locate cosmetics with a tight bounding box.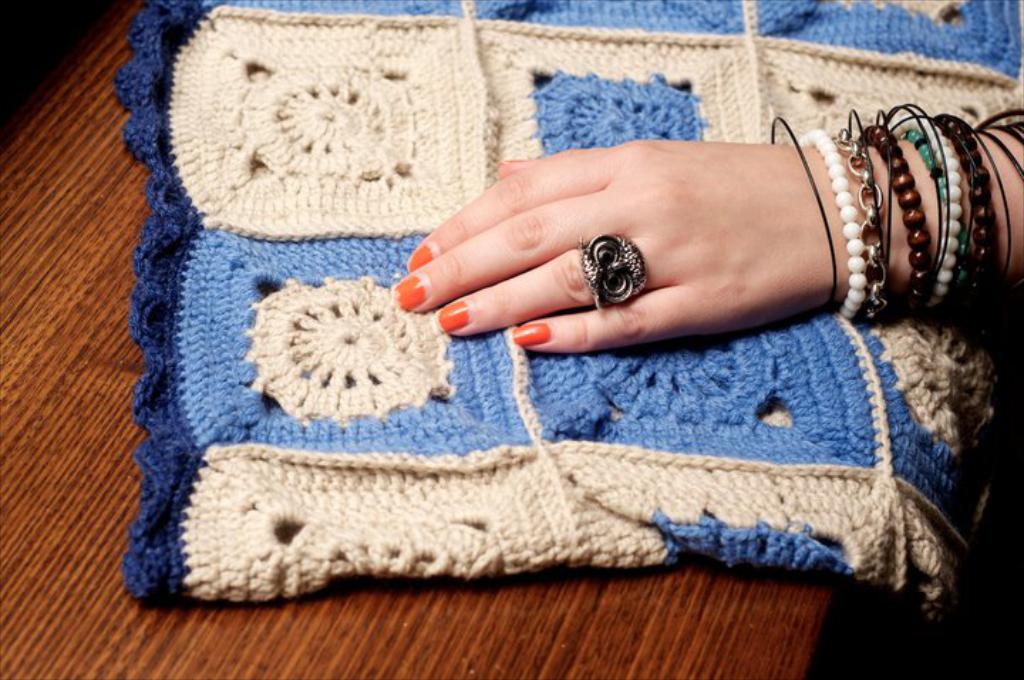
{"left": 508, "top": 323, "right": 556, "bottom": 349}.
